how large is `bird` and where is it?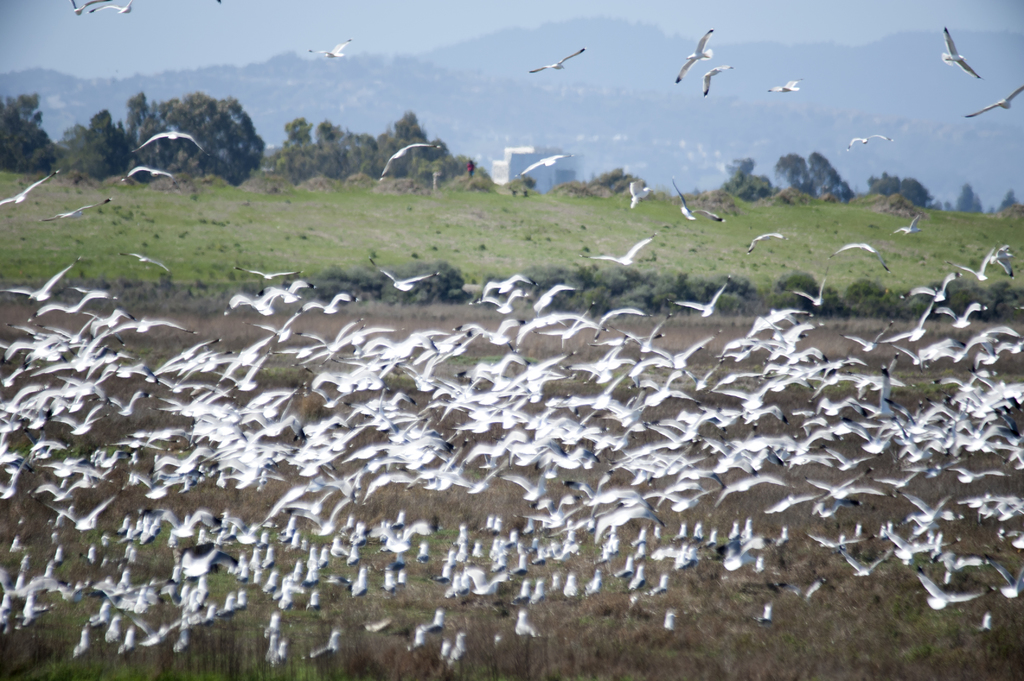
Bounding box: [left=660, top=609, right=680, bottom=633].
